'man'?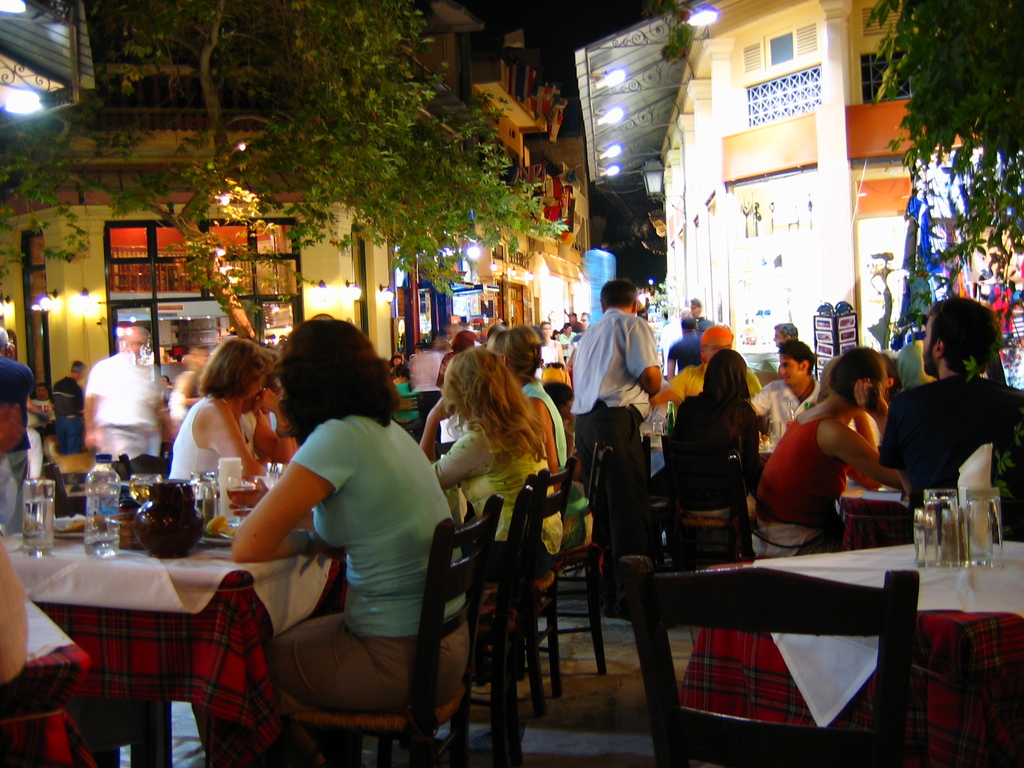
<bbox>749, 343, 828, 447</bbox>
